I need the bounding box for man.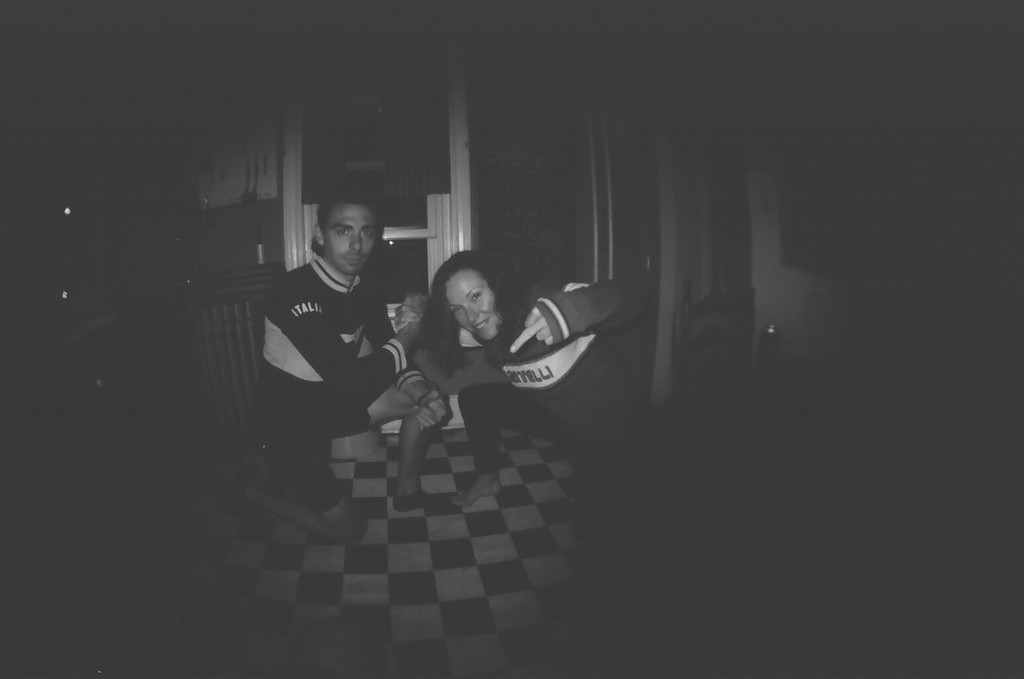
Here it is: box(398, 242, 664, 477).
